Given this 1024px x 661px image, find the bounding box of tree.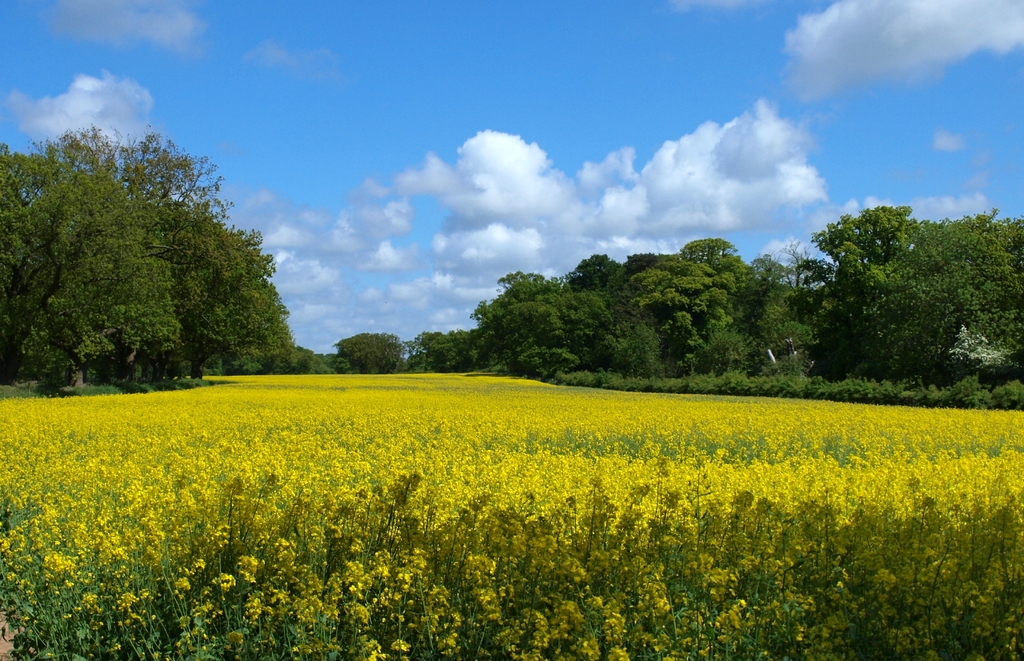
Rect(330, 328, 409, 377).
